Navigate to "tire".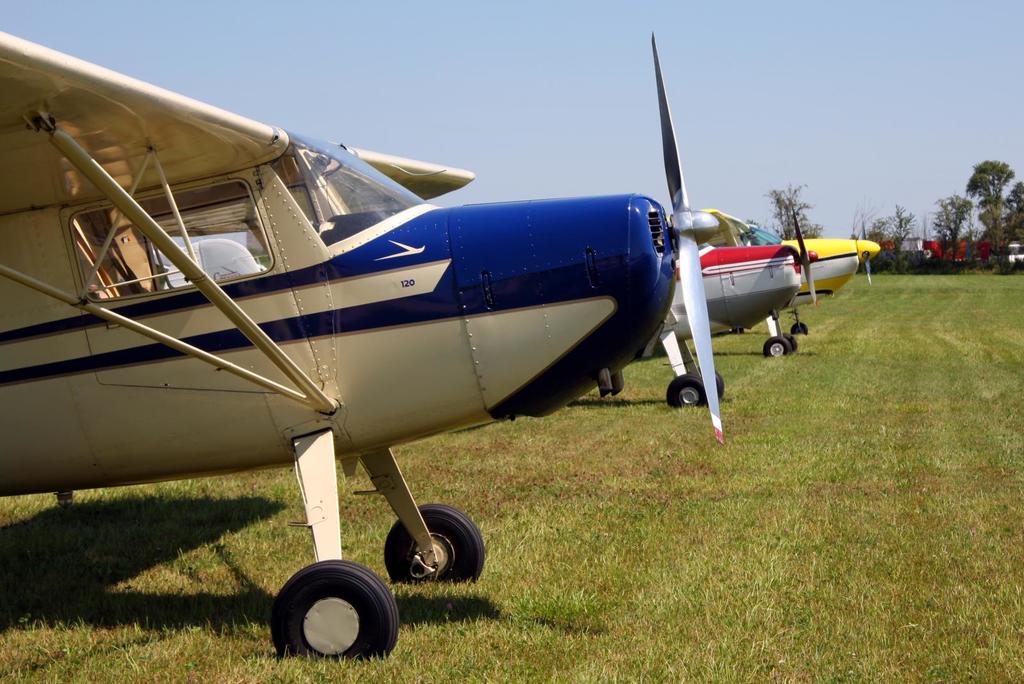
Navigation target: rect(266, 564, 383, 664).
